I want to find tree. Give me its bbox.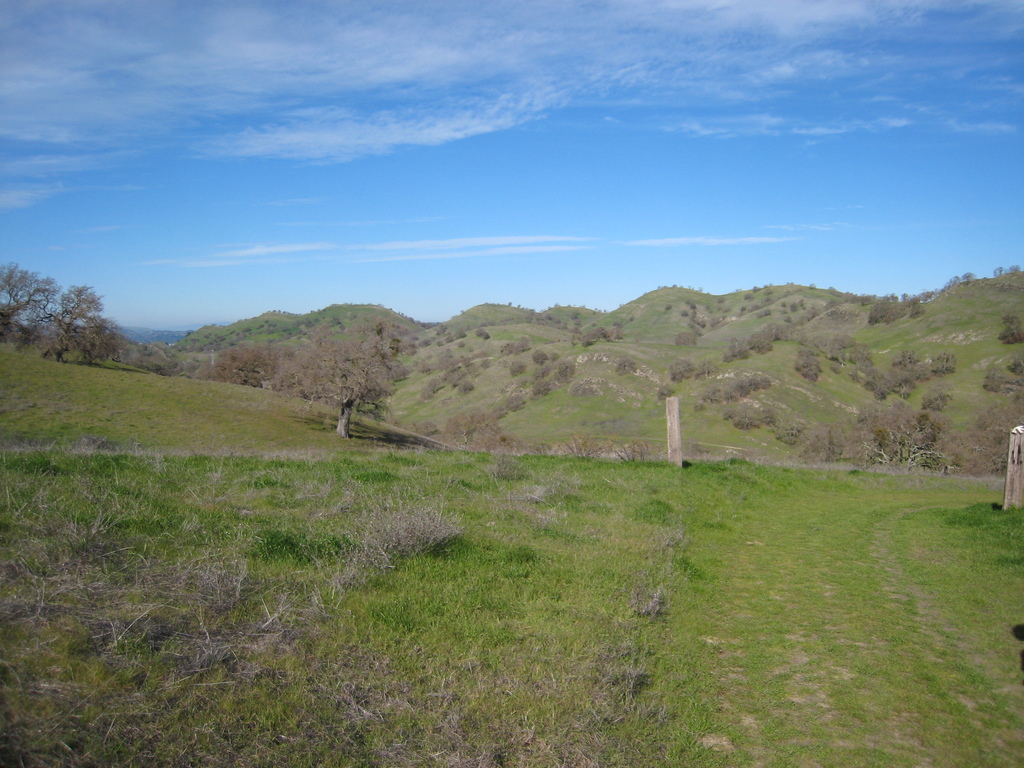
x1=534 y1=348 x2=549 y2=365.
